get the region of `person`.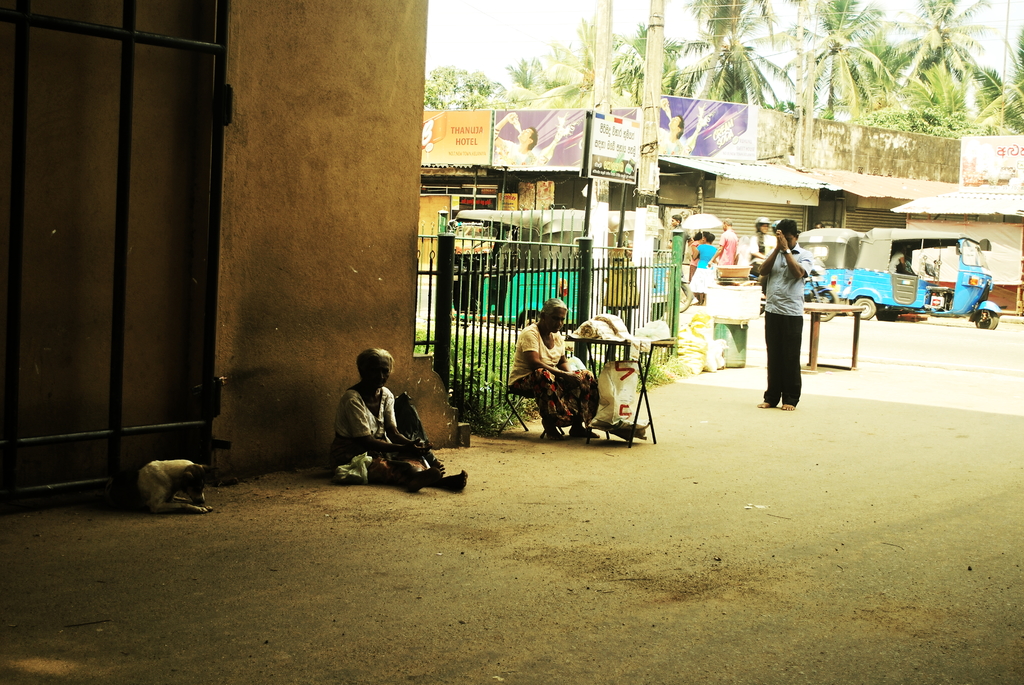
(745, 214, 778, 300).
